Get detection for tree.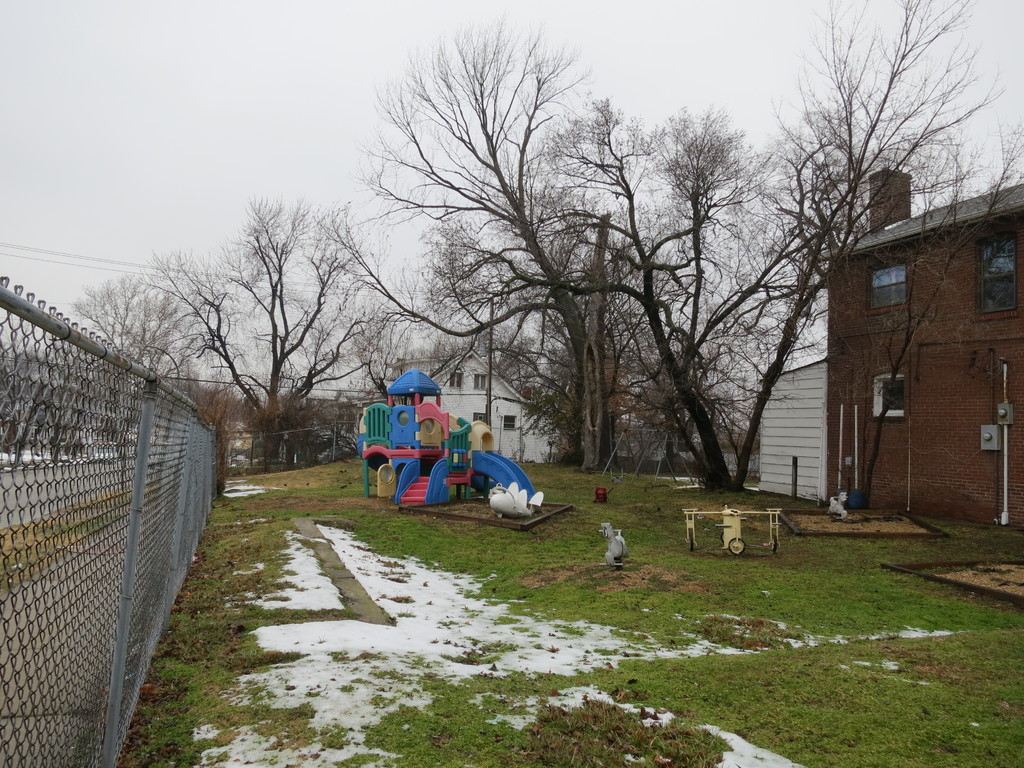
Detection: select_region(314, 31, 918, 525).
